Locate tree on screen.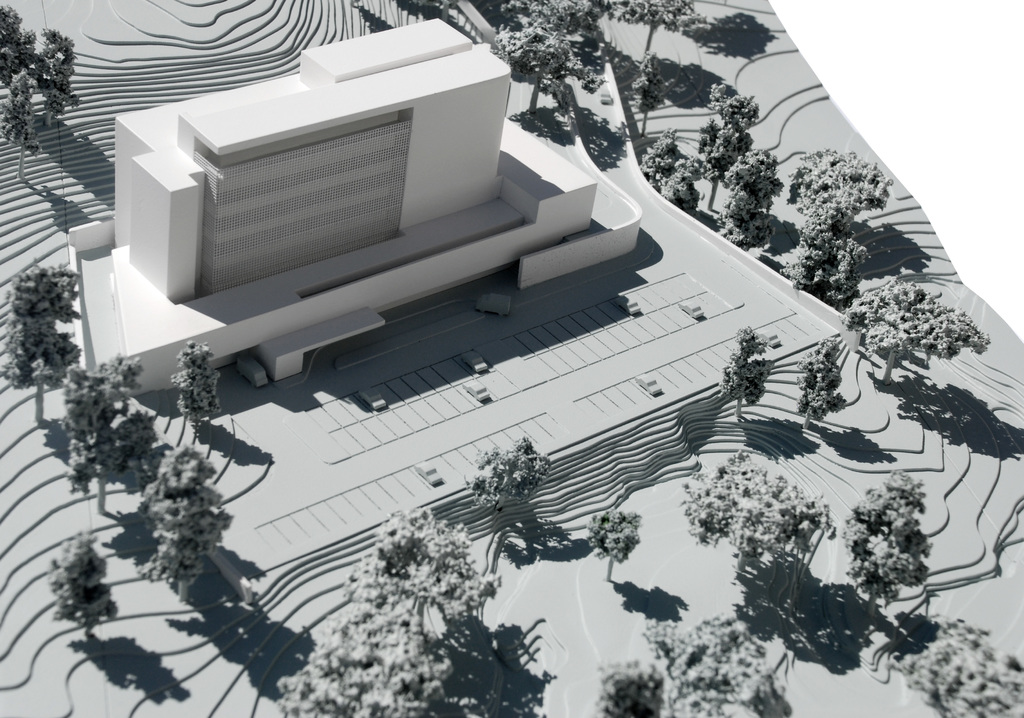
On screen at [x1=465, y1=435, x2=552, y2=510].
